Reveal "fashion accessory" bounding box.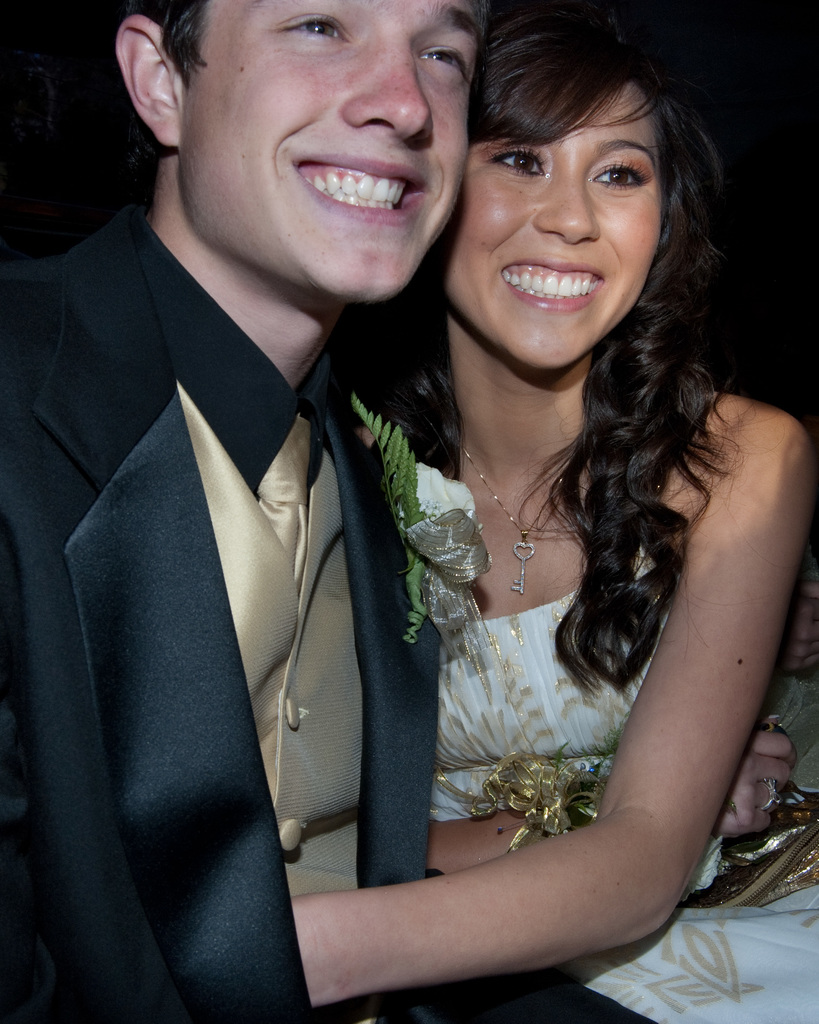
Revealed: rect(763, 777, 782, 816).
